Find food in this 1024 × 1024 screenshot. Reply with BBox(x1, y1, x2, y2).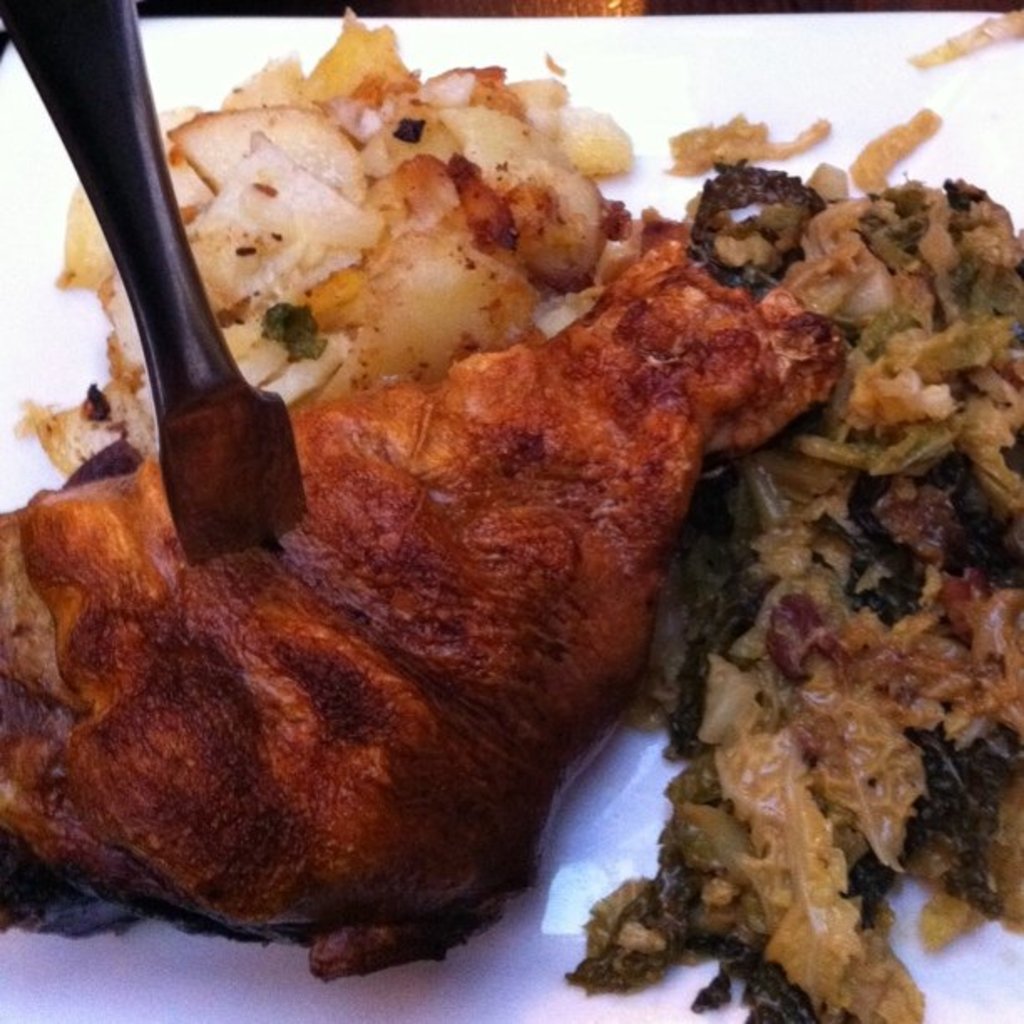
BBox(0, 0, 1022, 1022).
